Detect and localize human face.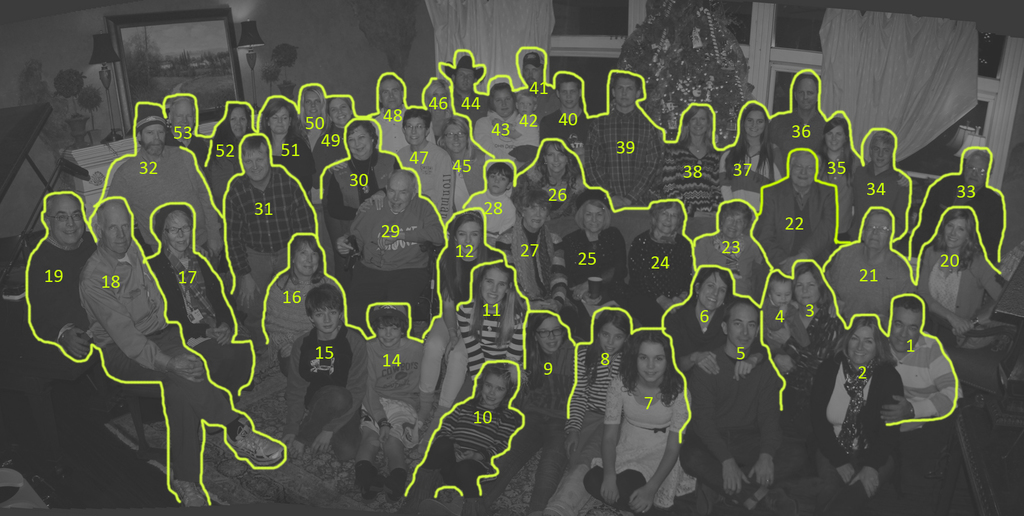
Localized at <region>294, 242, 318, 277</region>.
